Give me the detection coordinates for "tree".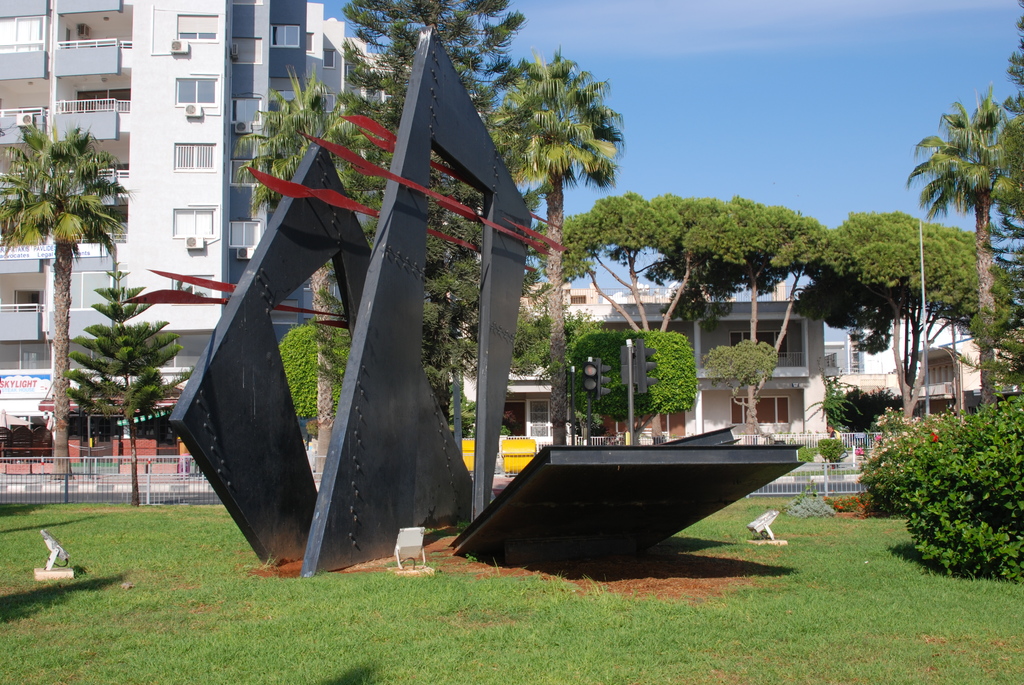
[x1=420, y1=156, x2=491, y2=417].
